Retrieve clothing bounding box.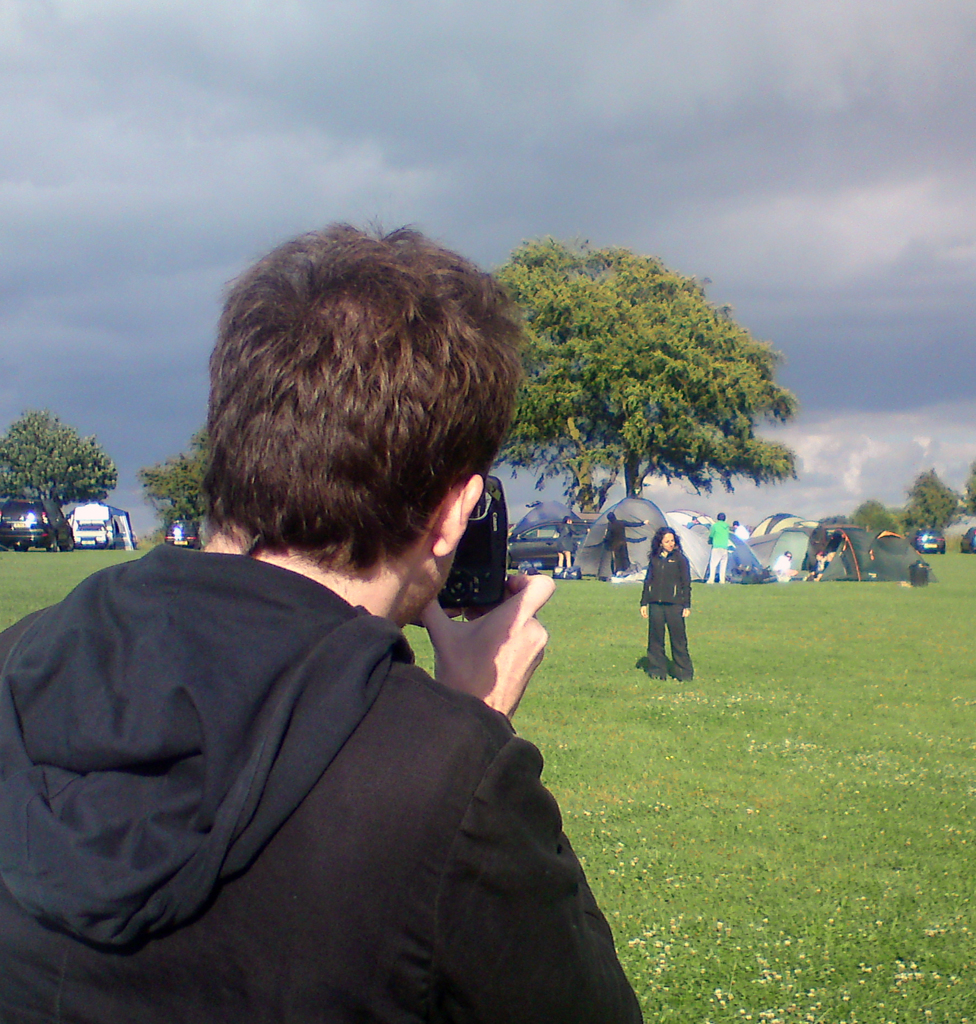
Bounding box: pyautogui.locateOnScreen(605, 518, 645, 578).
